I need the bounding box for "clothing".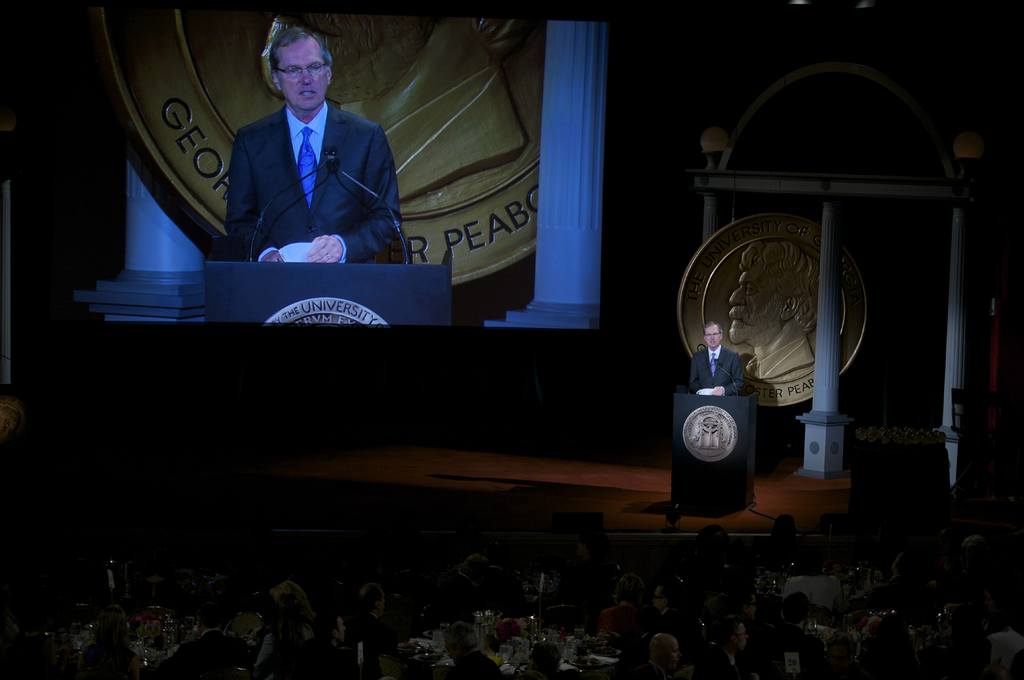
Here it is: [x1=209, y1=67, x2=404, y2=261].
